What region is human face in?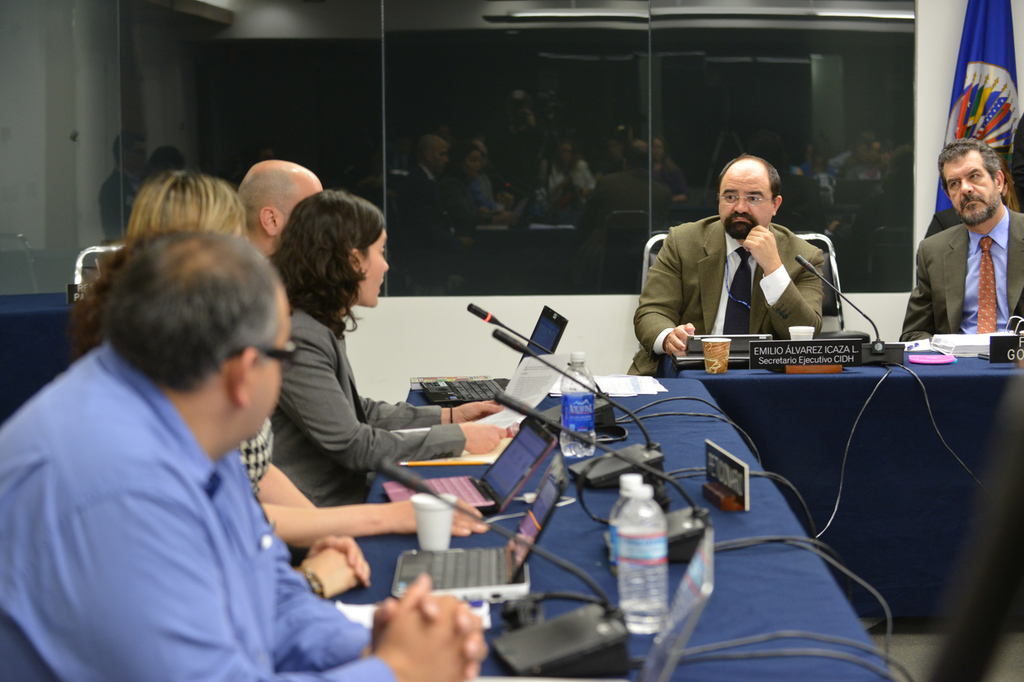
detection(718, 166, 772, 240).
